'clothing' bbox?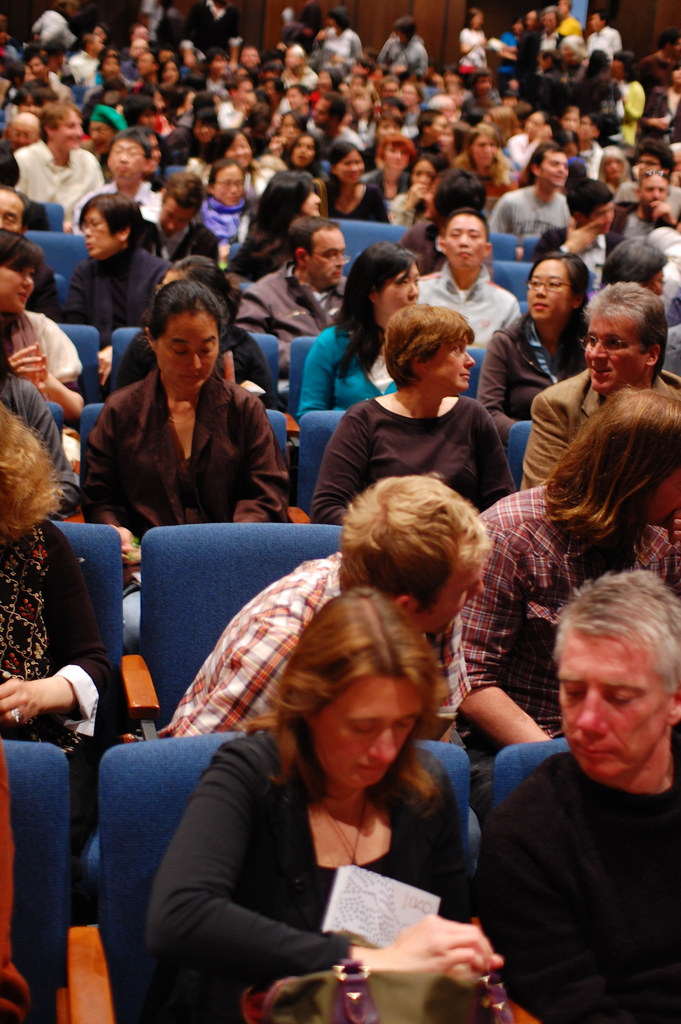
0, 521, 117, 758
